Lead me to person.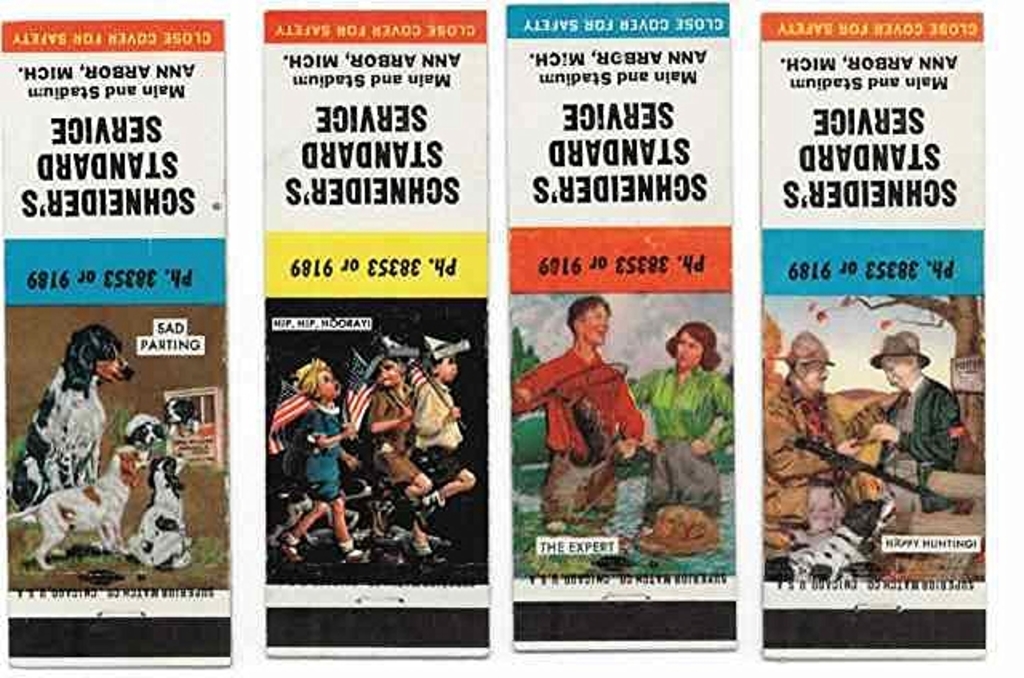
Lead to 635/321/731/526.
